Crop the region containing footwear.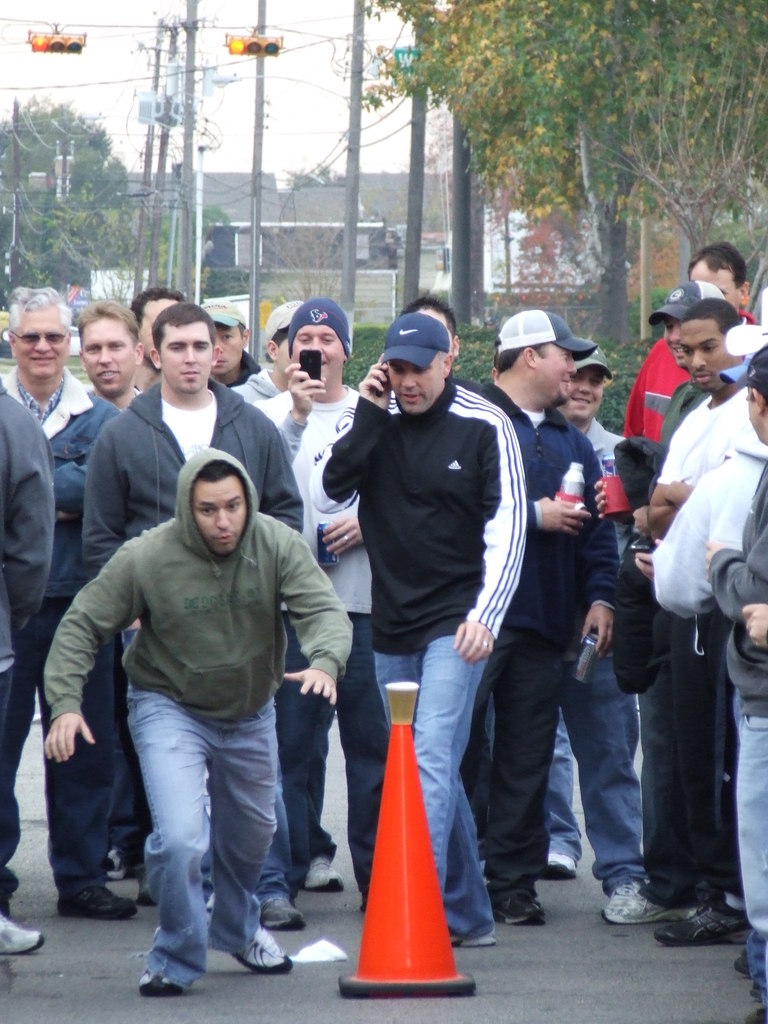
Crop region: bbox(605, 877, 687, 928).
